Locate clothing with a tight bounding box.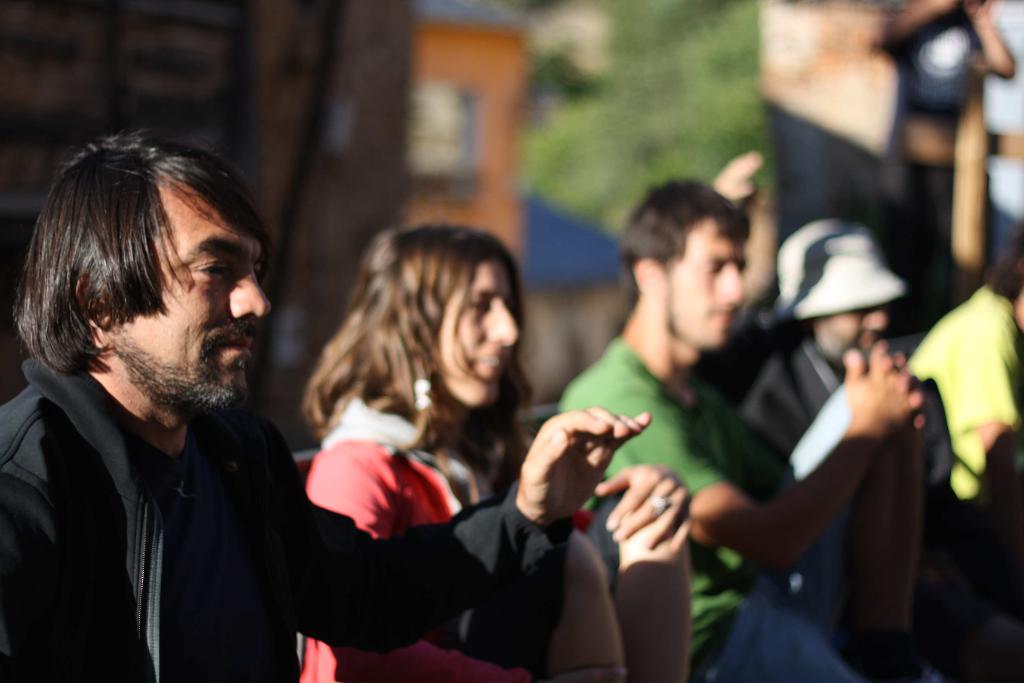
[x1=301, y1=398, x2=541, y2=682].
